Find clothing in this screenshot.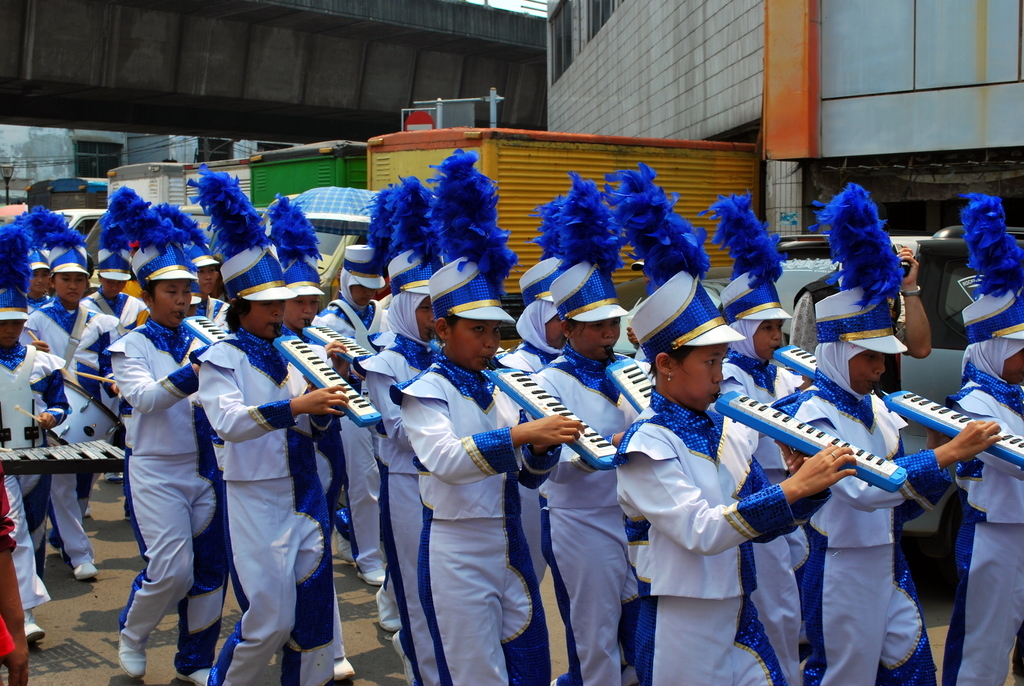
The bounding box for clothing is select_region(385, 358, 564, 685).
